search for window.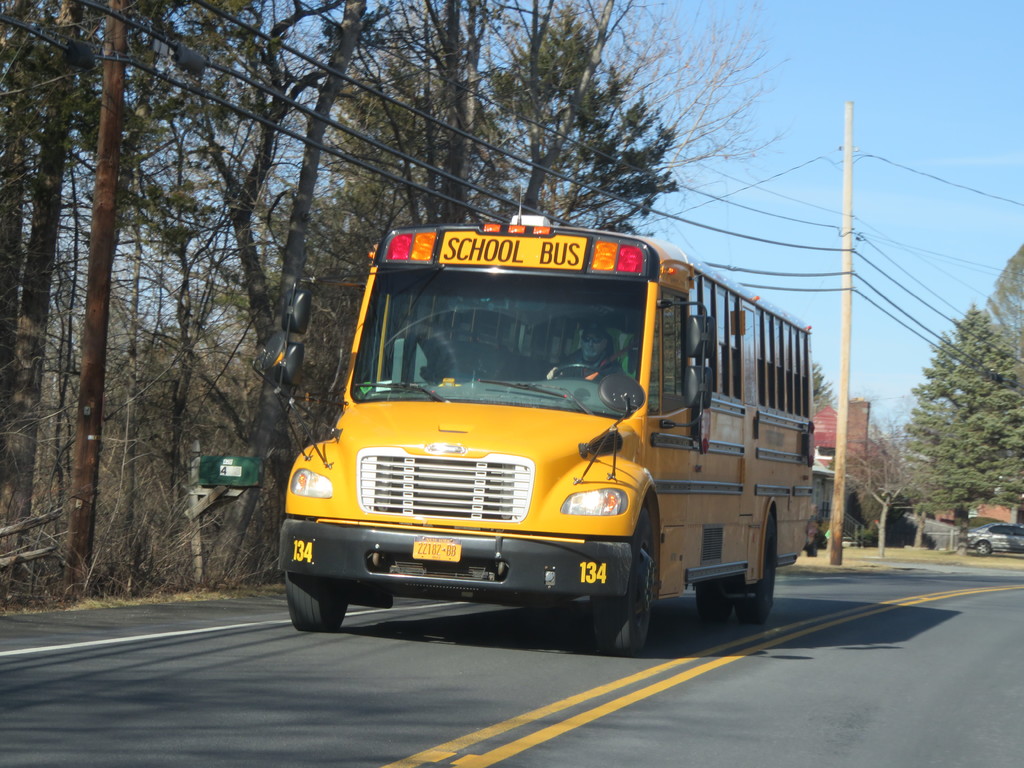
Found at bbox(714, 283, 732, 395).
